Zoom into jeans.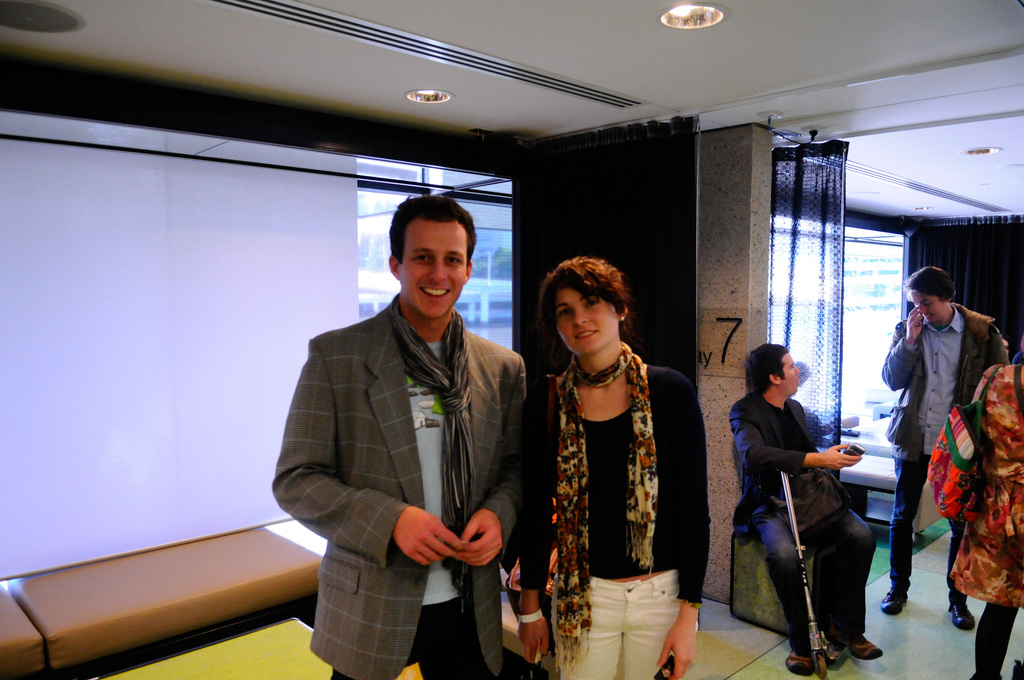
Zoom target: left=751, top=489, right=879, bottom=657.
